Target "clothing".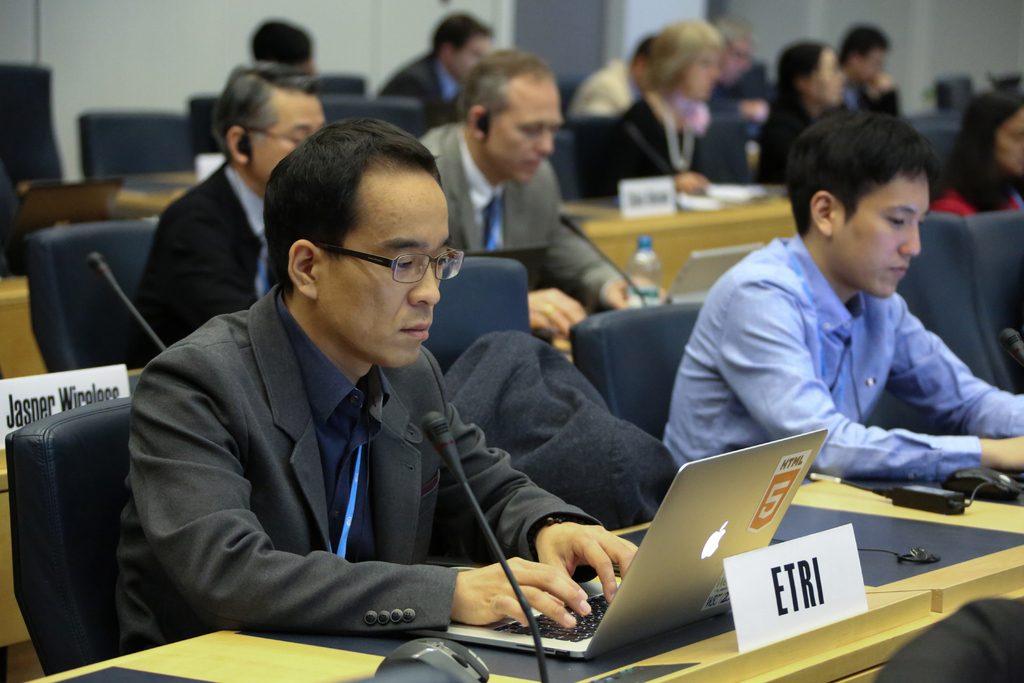
Target region: BBox(564, 58, 650, 131).
